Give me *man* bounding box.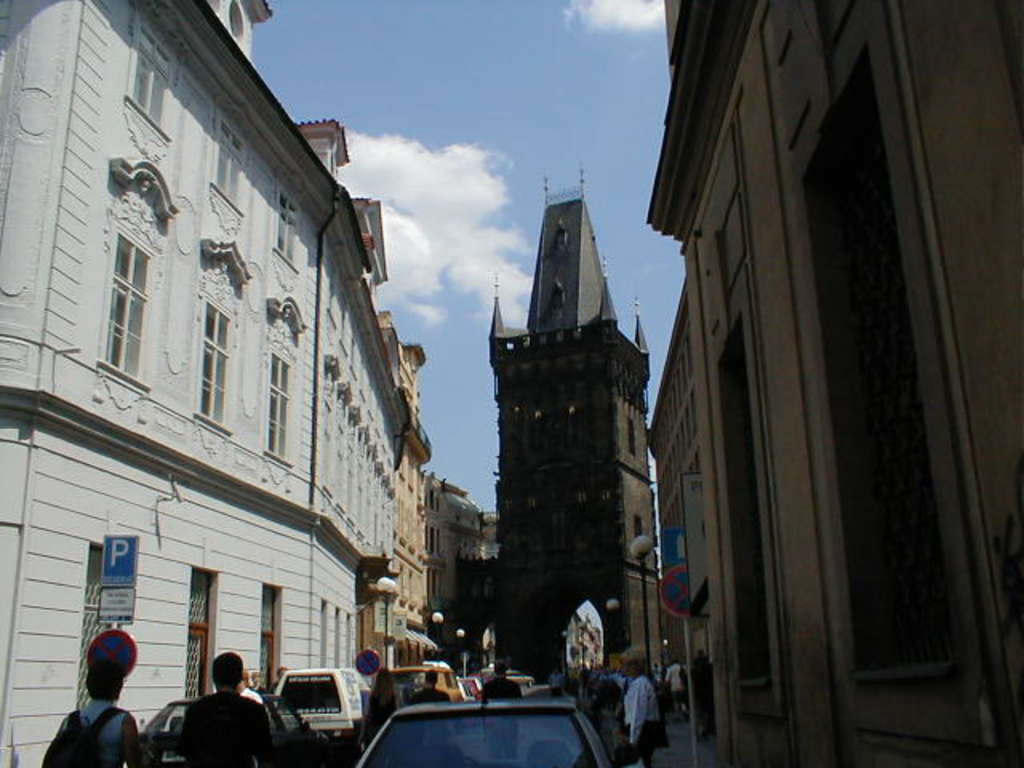
<bbox>477, 659, 528, 763</bbox>.
